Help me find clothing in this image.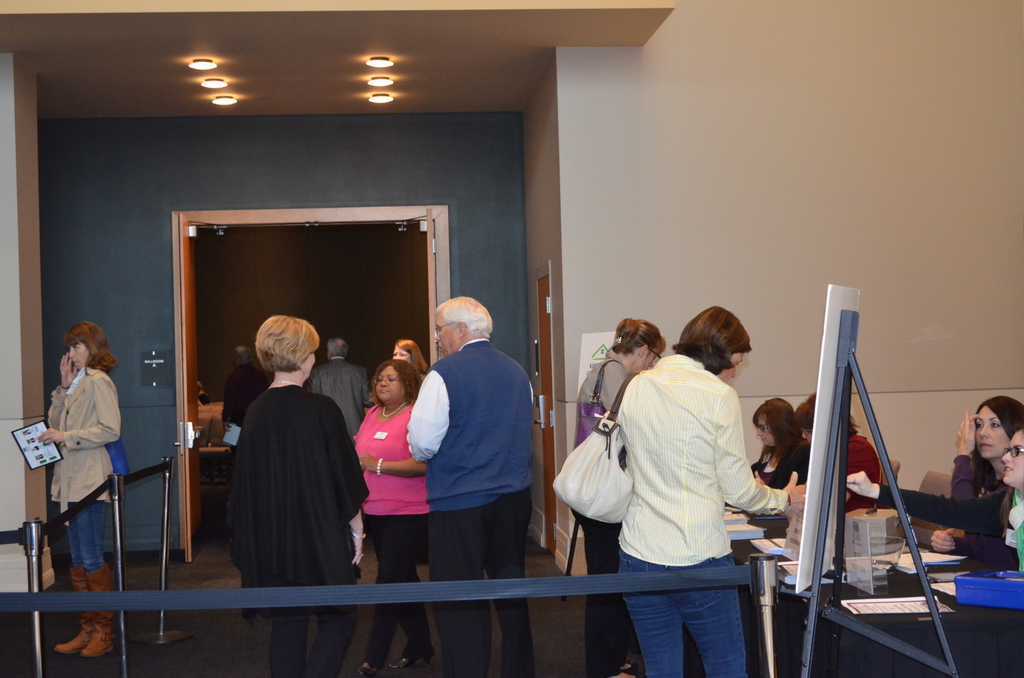
Found it: 619,353,780,677.
